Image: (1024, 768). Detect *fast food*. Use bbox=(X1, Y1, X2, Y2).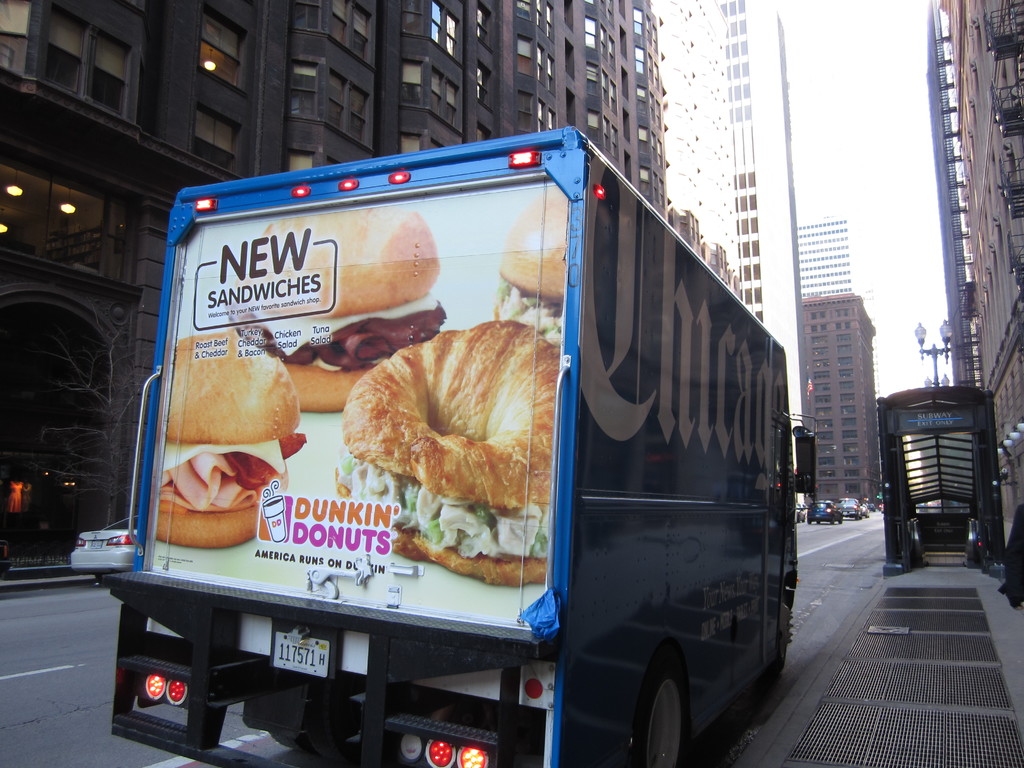
bbox=(333, 319, 552, 588).
